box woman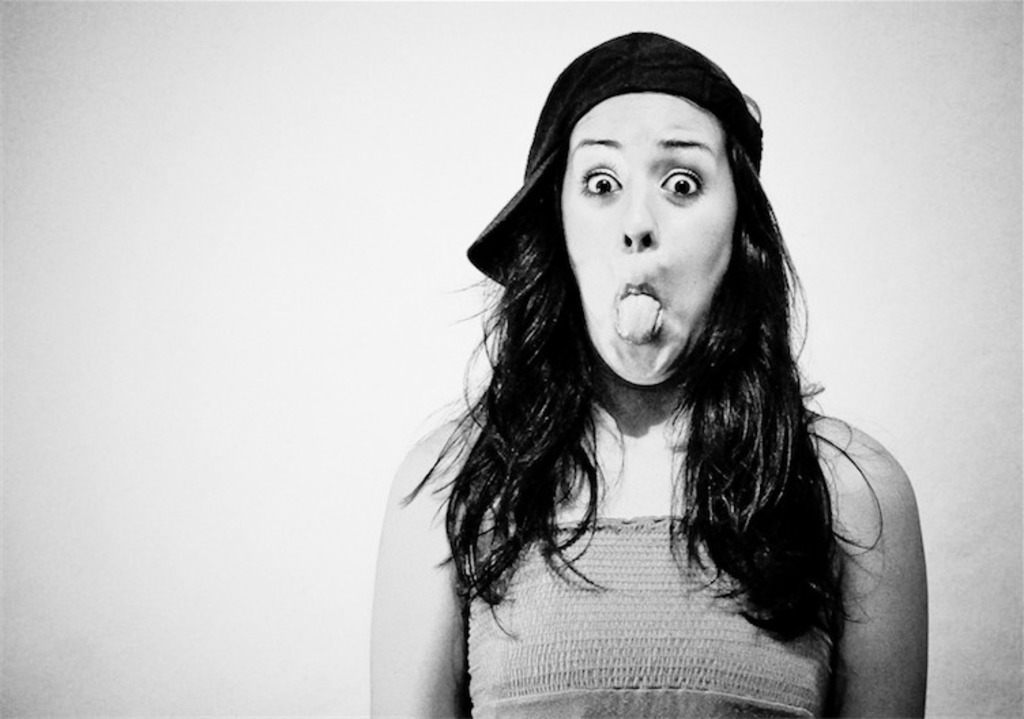
Rect(366, 31, 930, 718)
